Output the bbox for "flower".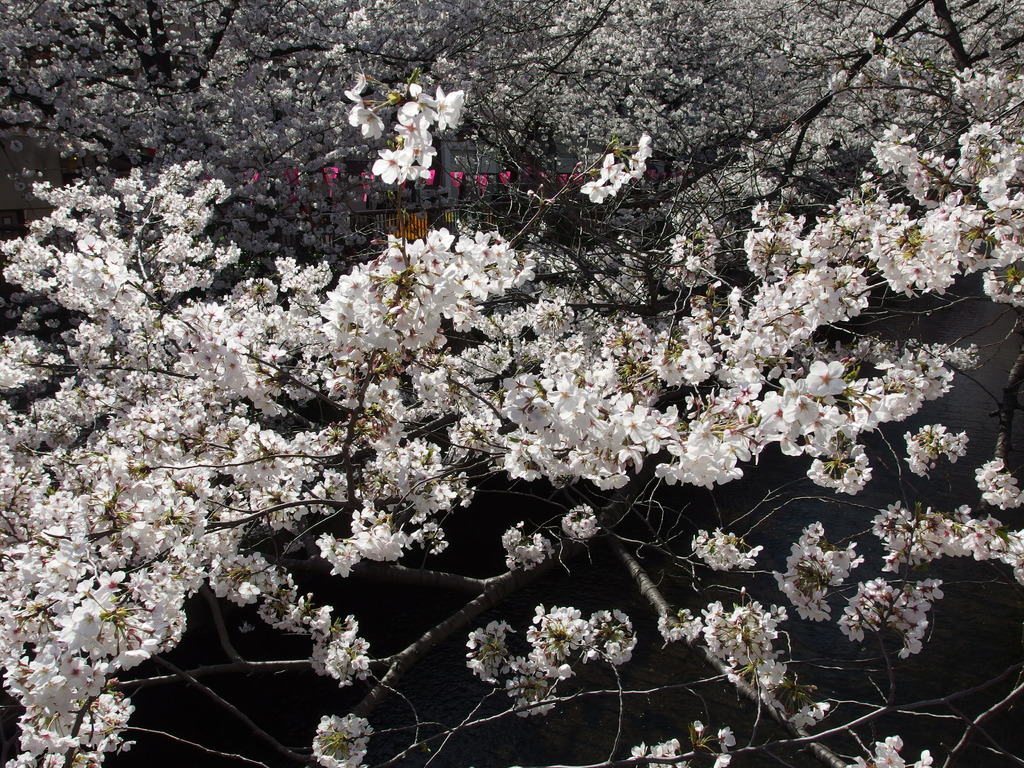
BBox(710, 753, 733, 767).
